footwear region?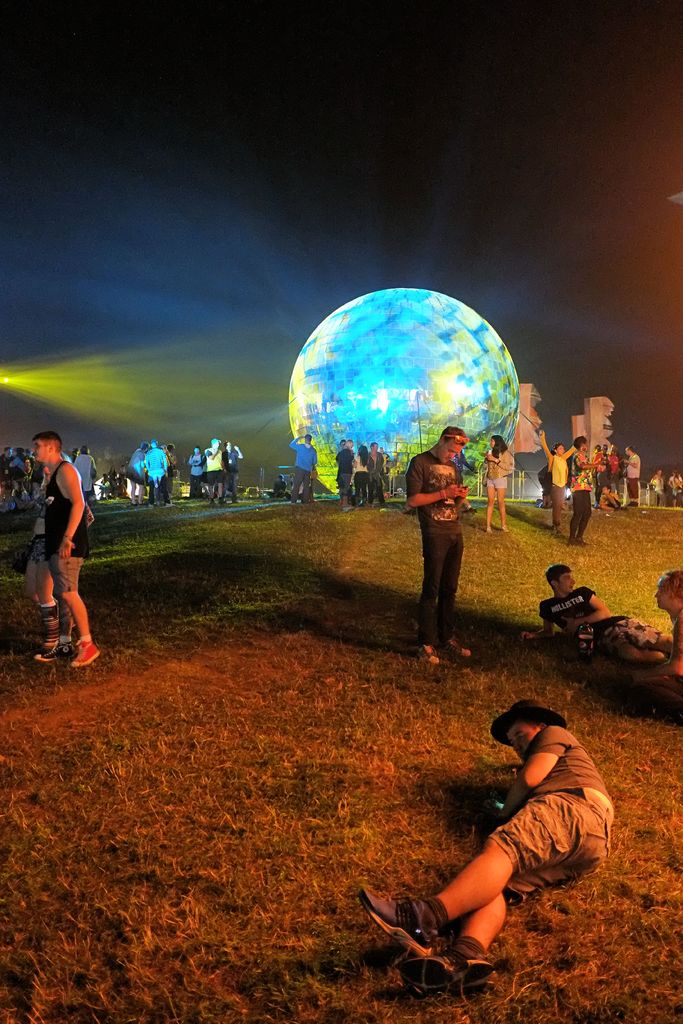
bbox=(415, 643, 437, 665)
